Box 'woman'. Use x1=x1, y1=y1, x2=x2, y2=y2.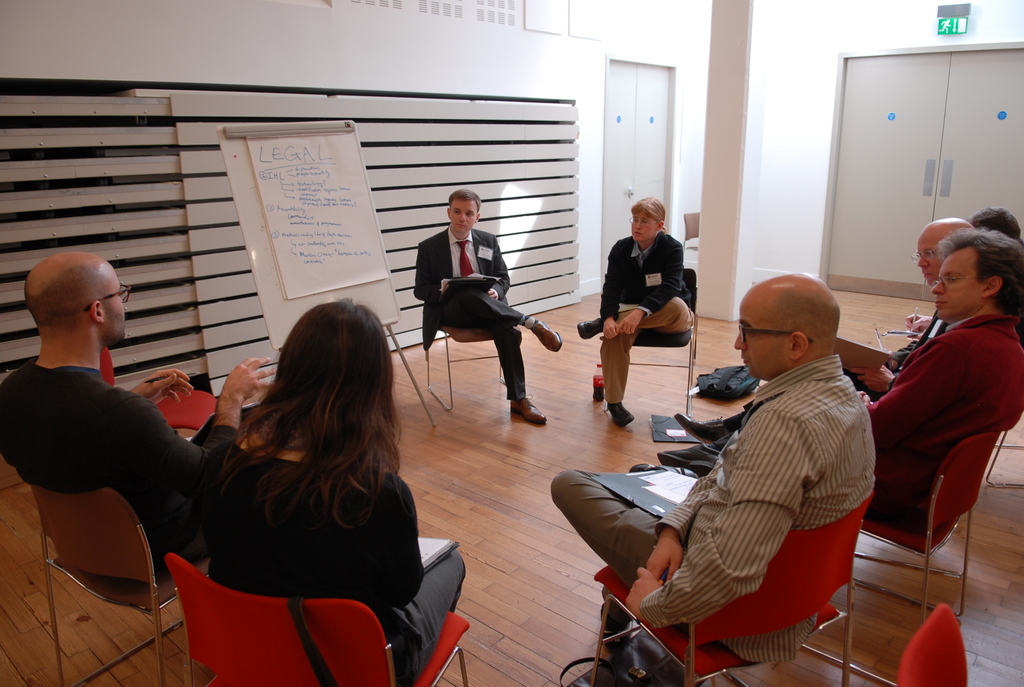
x1=575, y1=196, x2=692, y2=425.
